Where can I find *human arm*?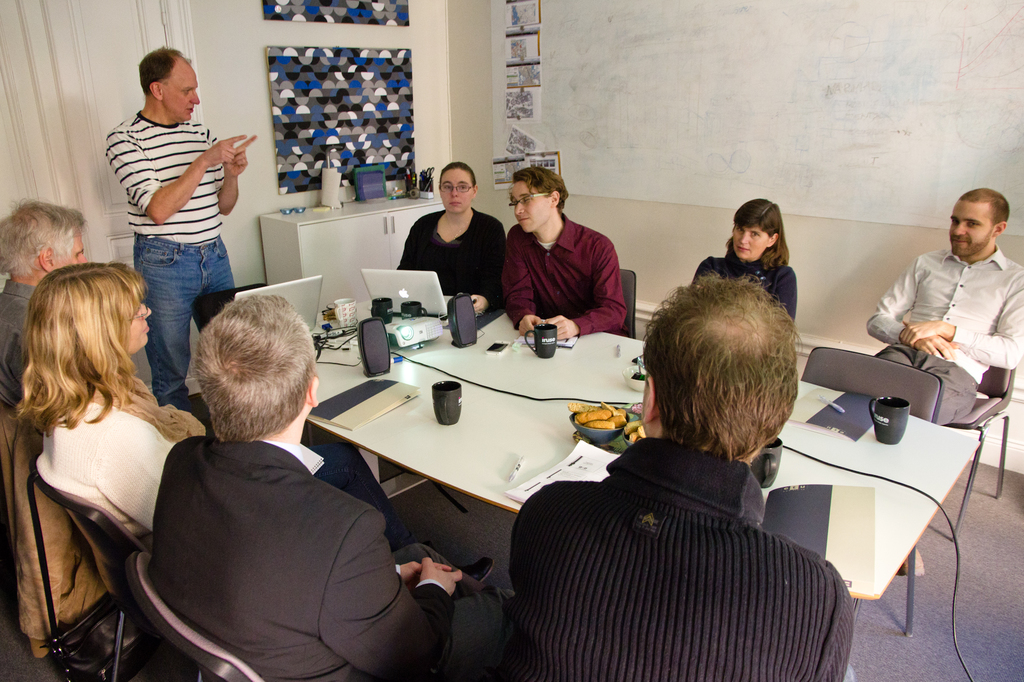
You can find it at 547 238 634 335.
